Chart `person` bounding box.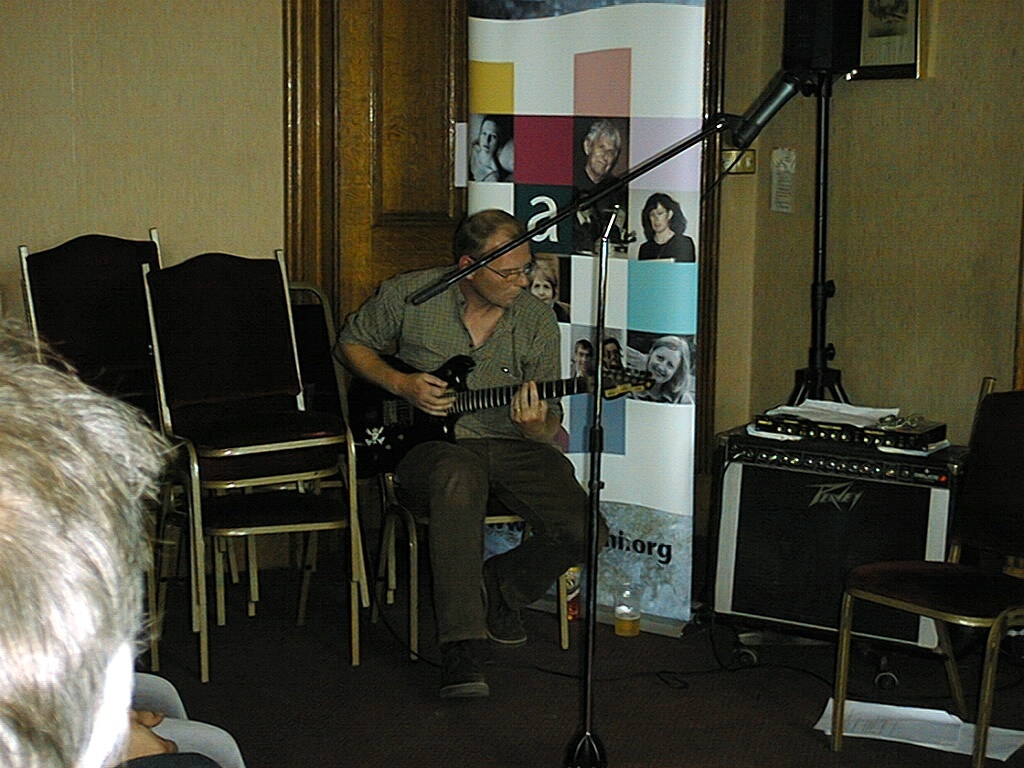
Charted: (0, 310, 219, 767).
